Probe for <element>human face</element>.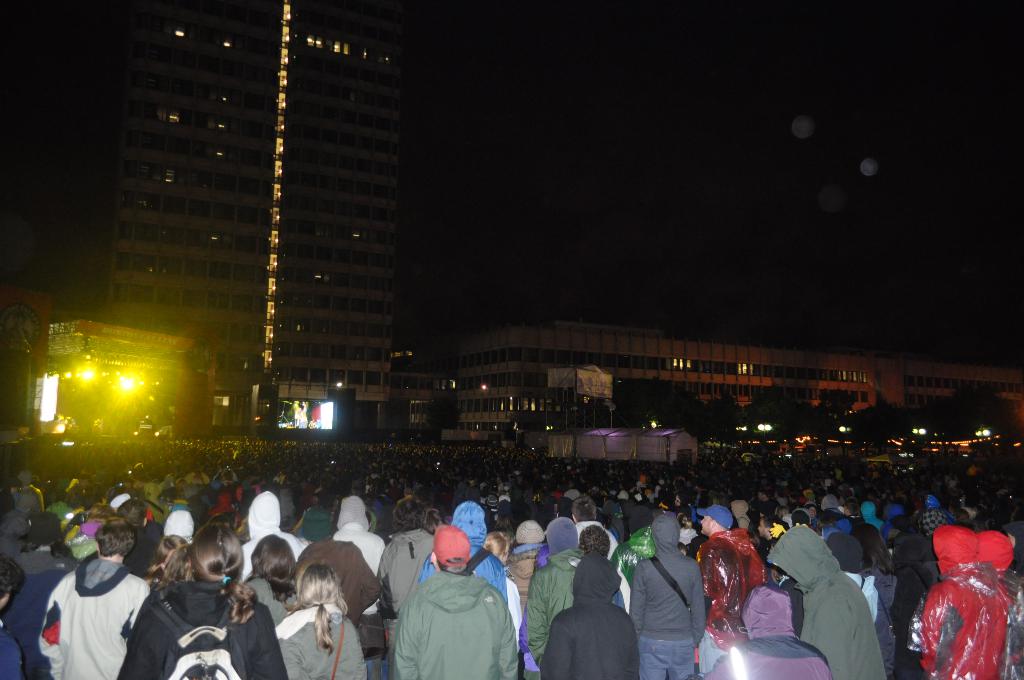
Probe result: [755, 519, 767, 540].
